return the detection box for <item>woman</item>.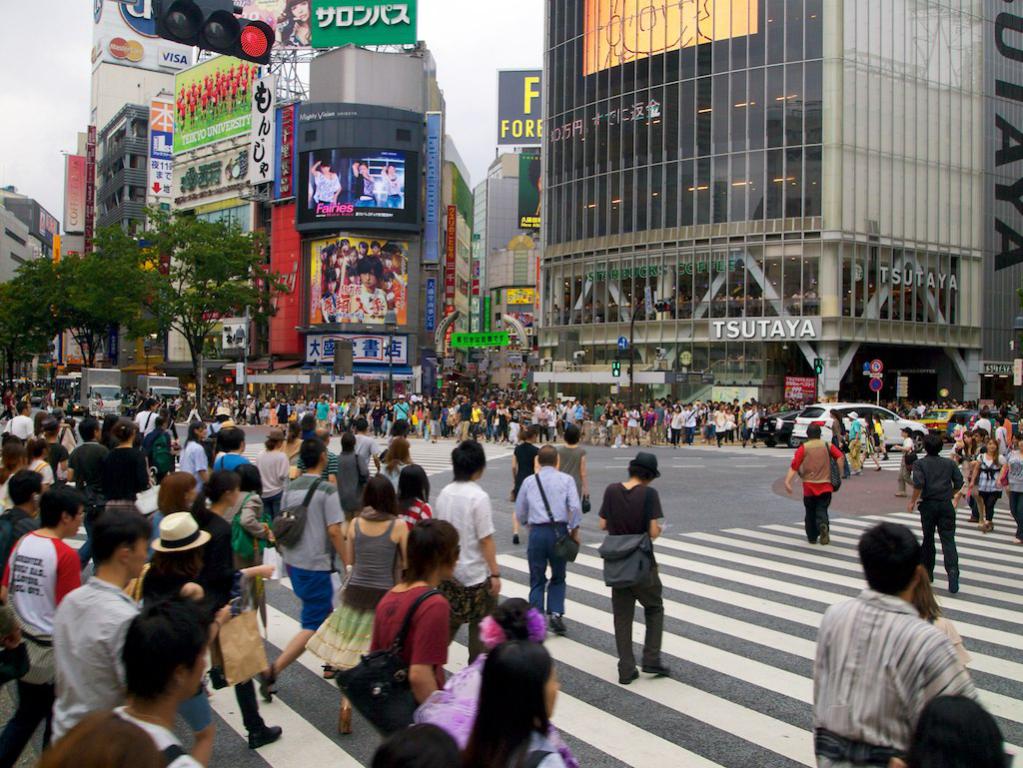
bbox(464, 644, 575, 767).
